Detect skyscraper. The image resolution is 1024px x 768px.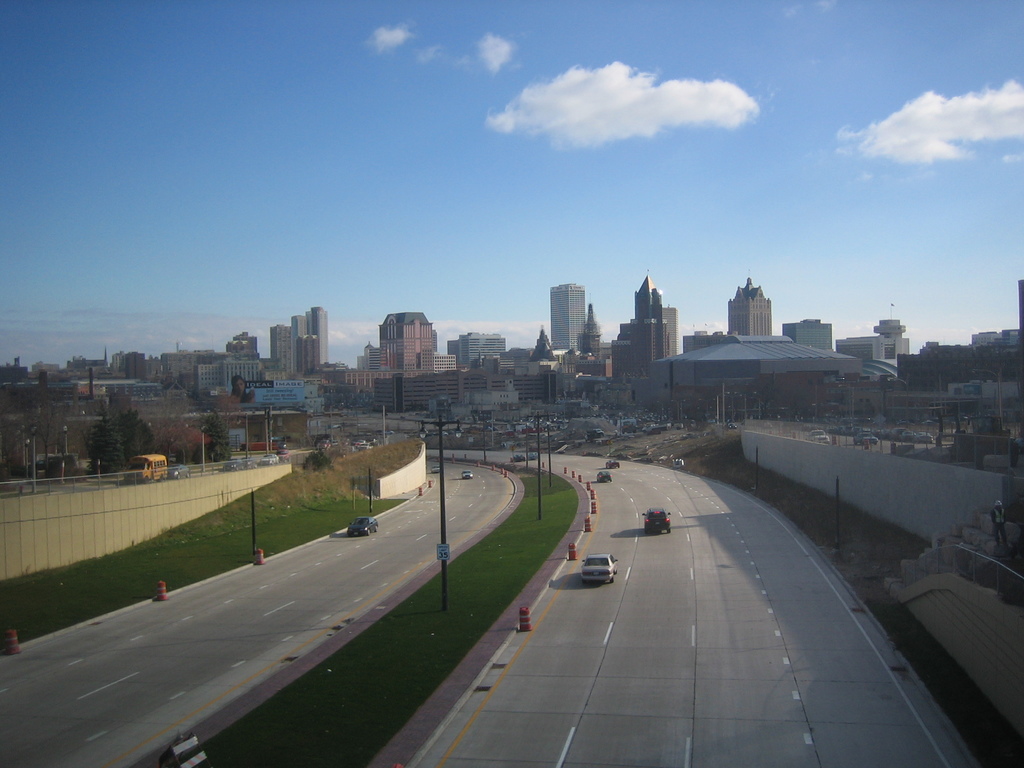
[449,333,506,372].
